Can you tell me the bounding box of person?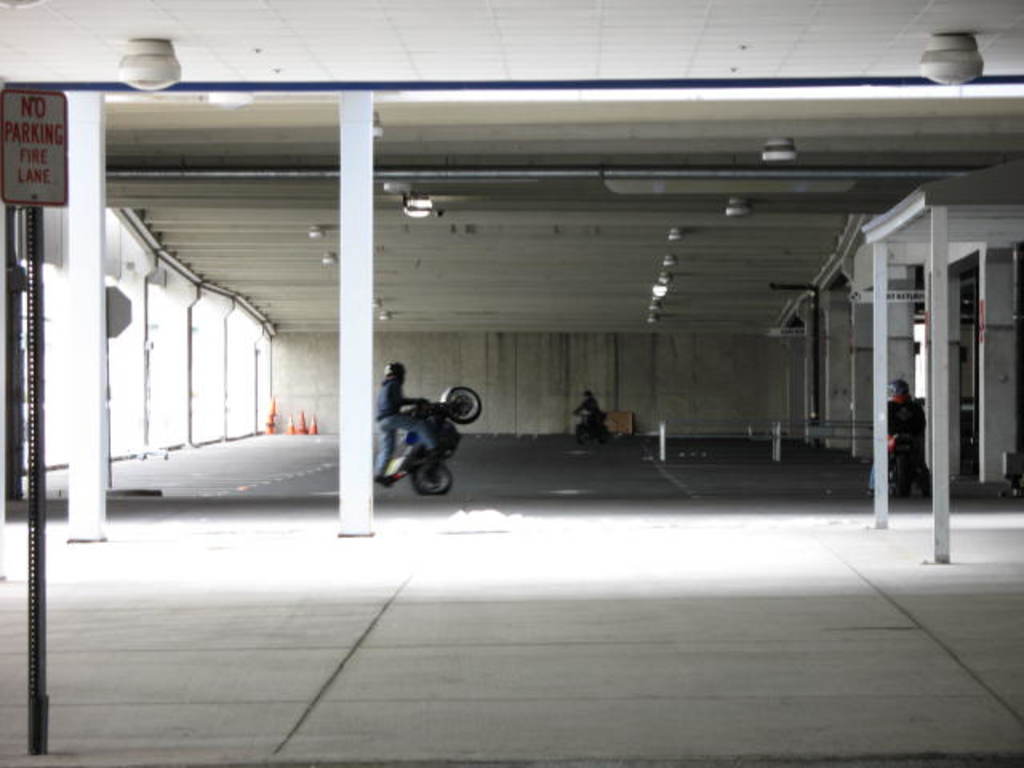
bbox=(885, 370, 931, 491).
